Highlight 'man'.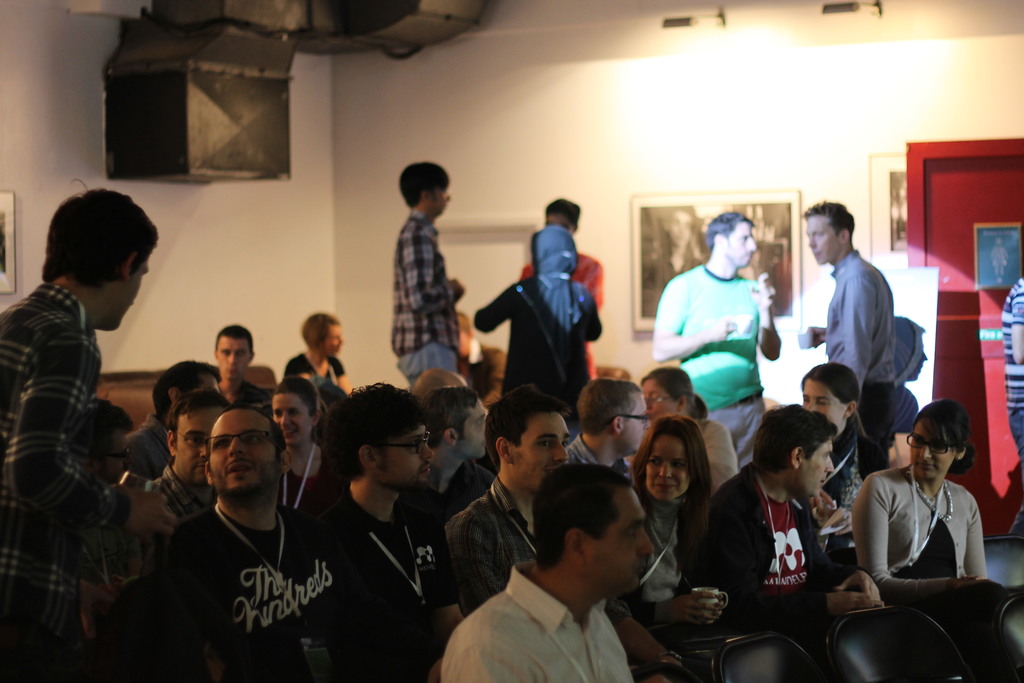
Highlighted region: [left=311, top=381, right=440, bottom=682].
